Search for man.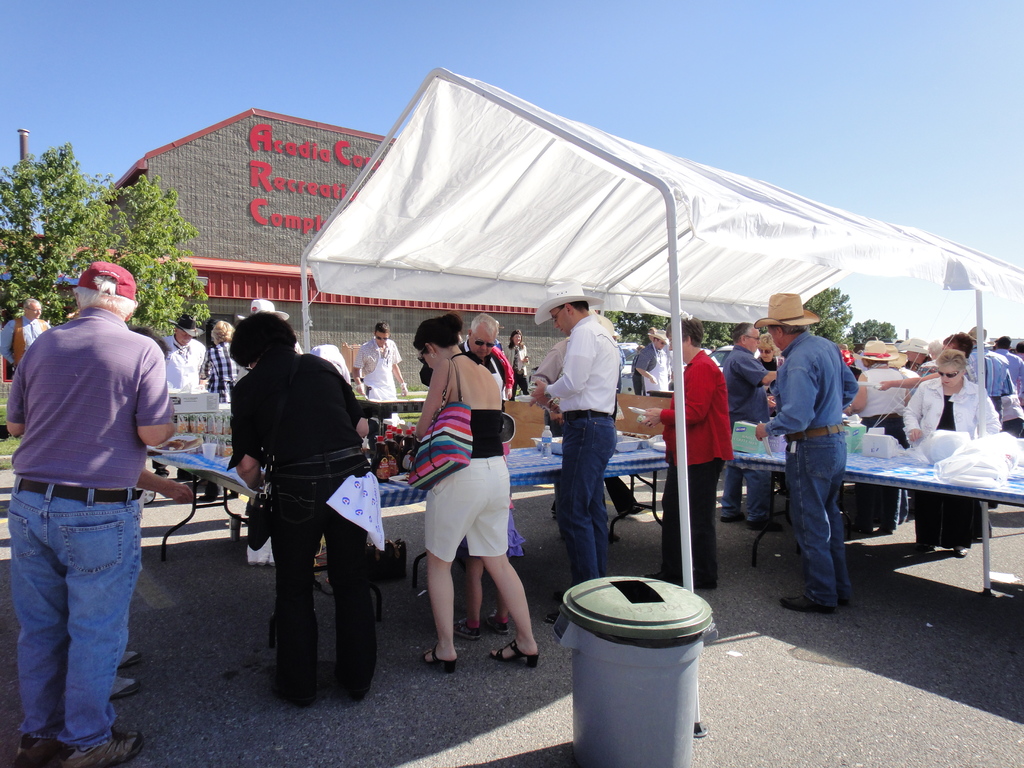
Found at pyautogui.locateOnScreen(0, 296, 54, 384).
